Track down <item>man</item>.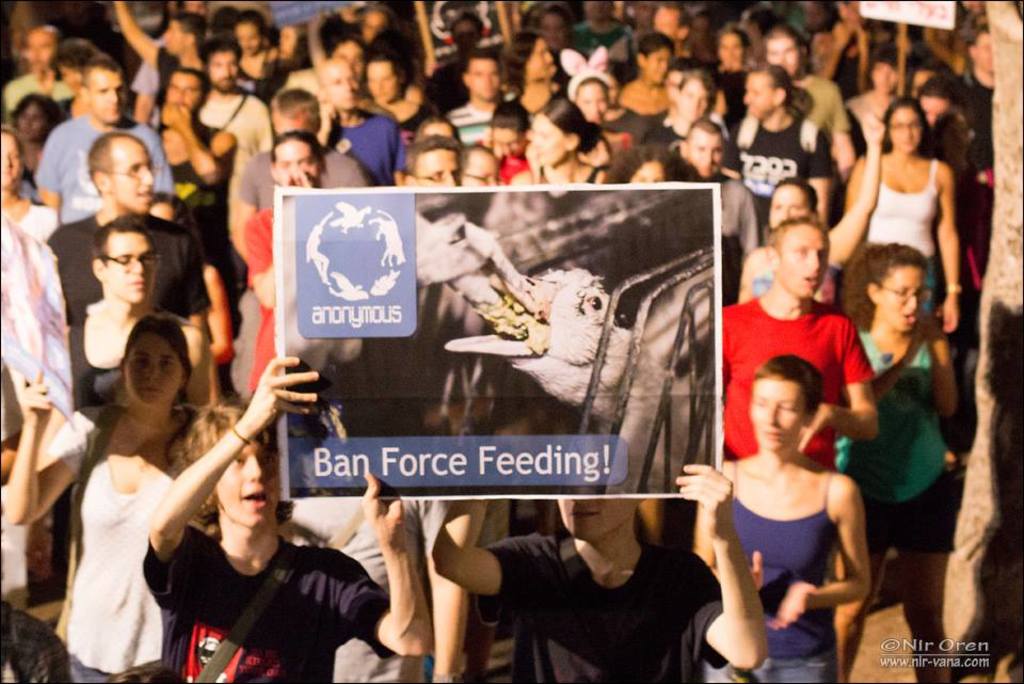
Tracked to 3 25 73 120.
